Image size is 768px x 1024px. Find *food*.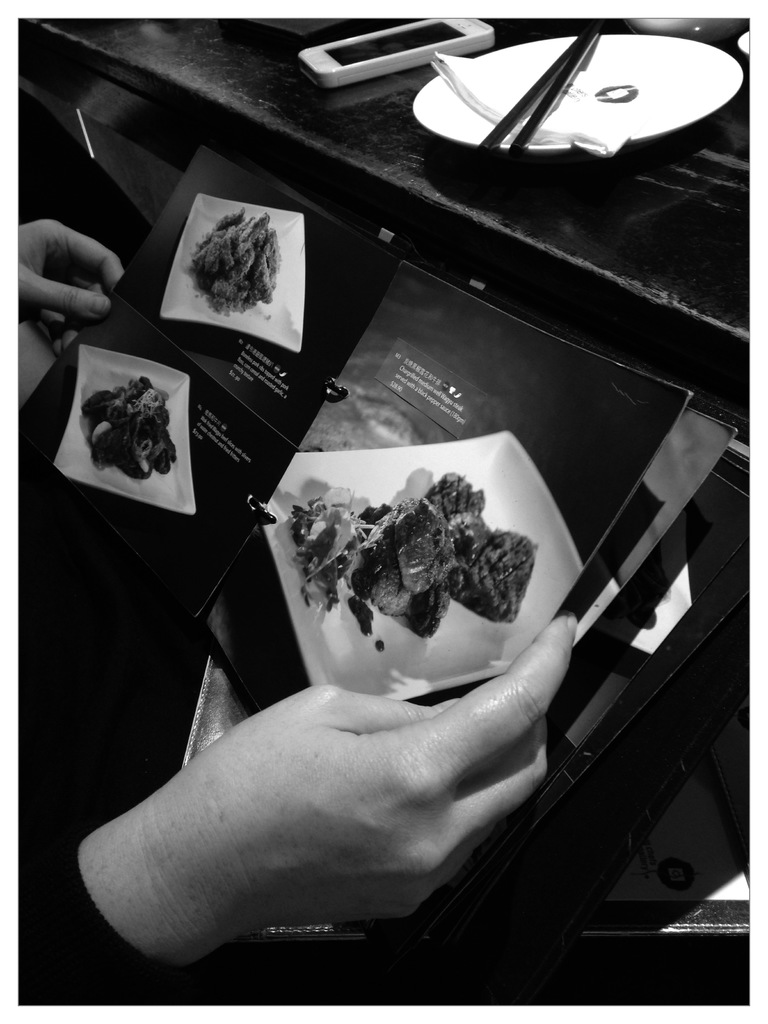
x1=193 y1=209 x2=282 y2=319.
